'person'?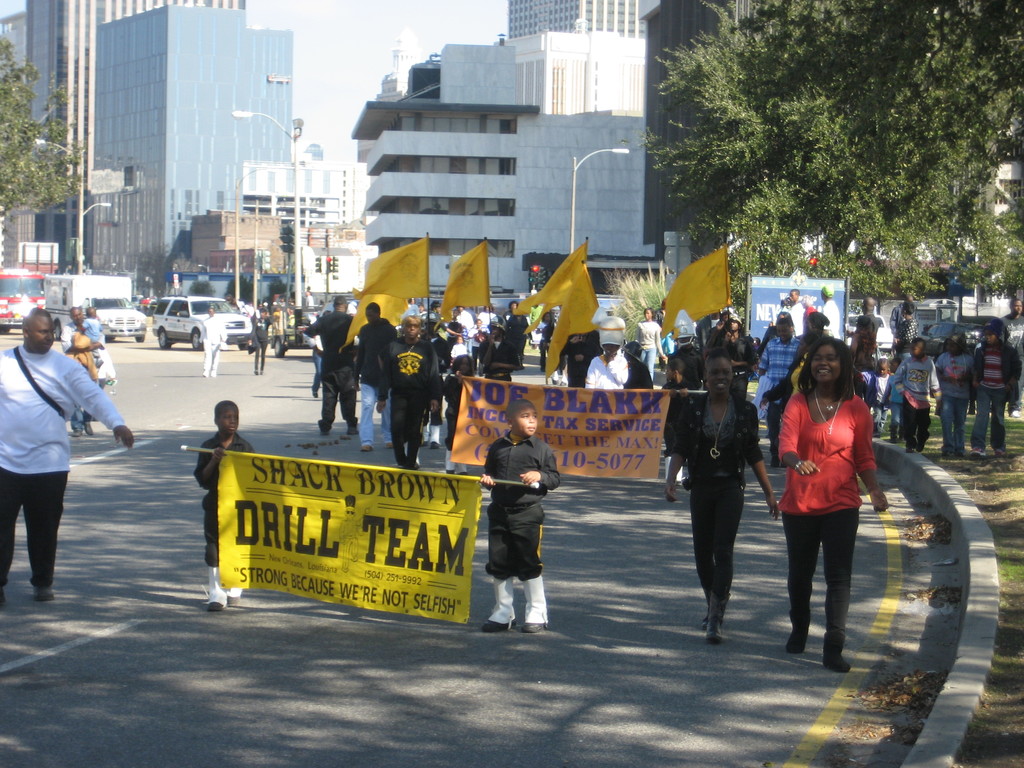
rect(202, 306, 224, 376)
